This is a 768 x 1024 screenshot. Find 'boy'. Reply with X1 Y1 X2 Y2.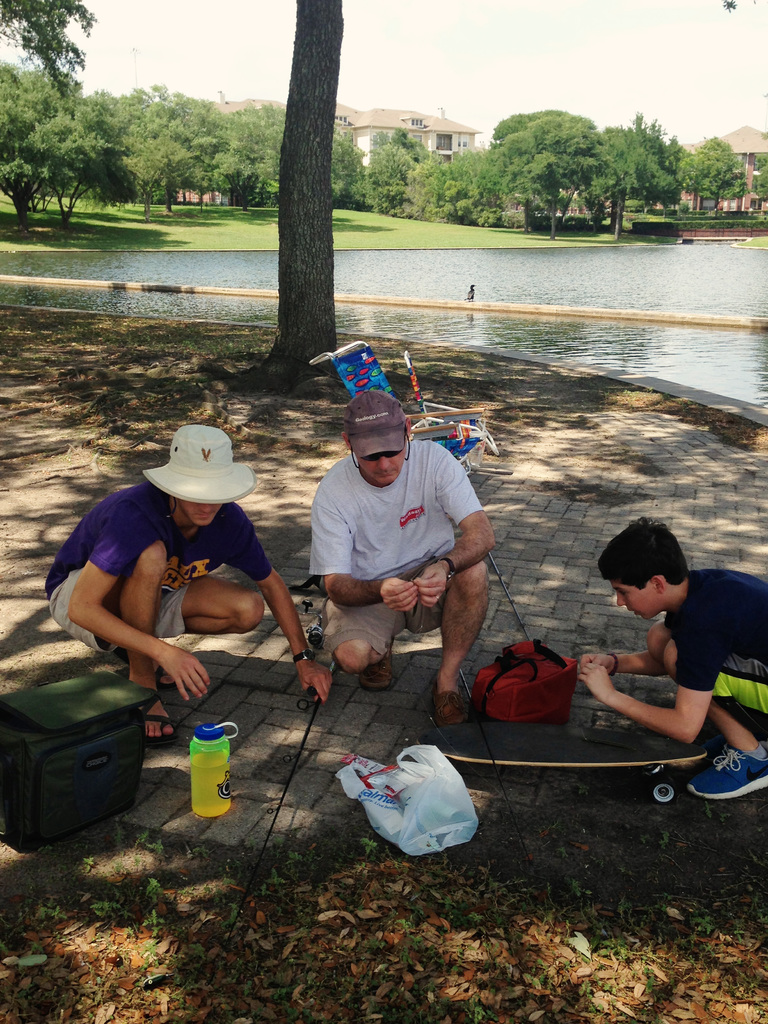
38 420 326 742.
